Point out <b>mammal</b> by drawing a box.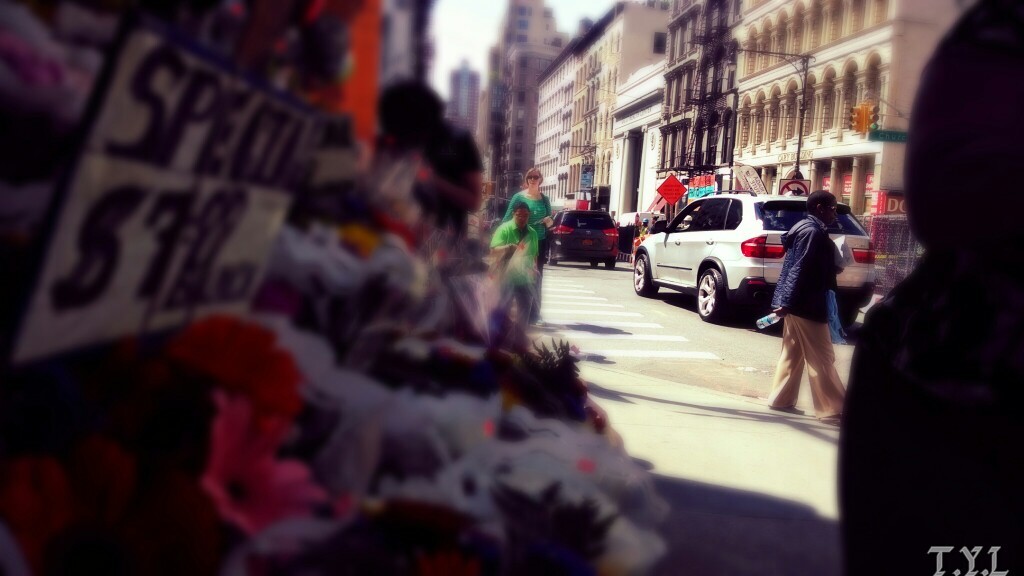
[x1=774, y1=178, x2=860, y2=393].
